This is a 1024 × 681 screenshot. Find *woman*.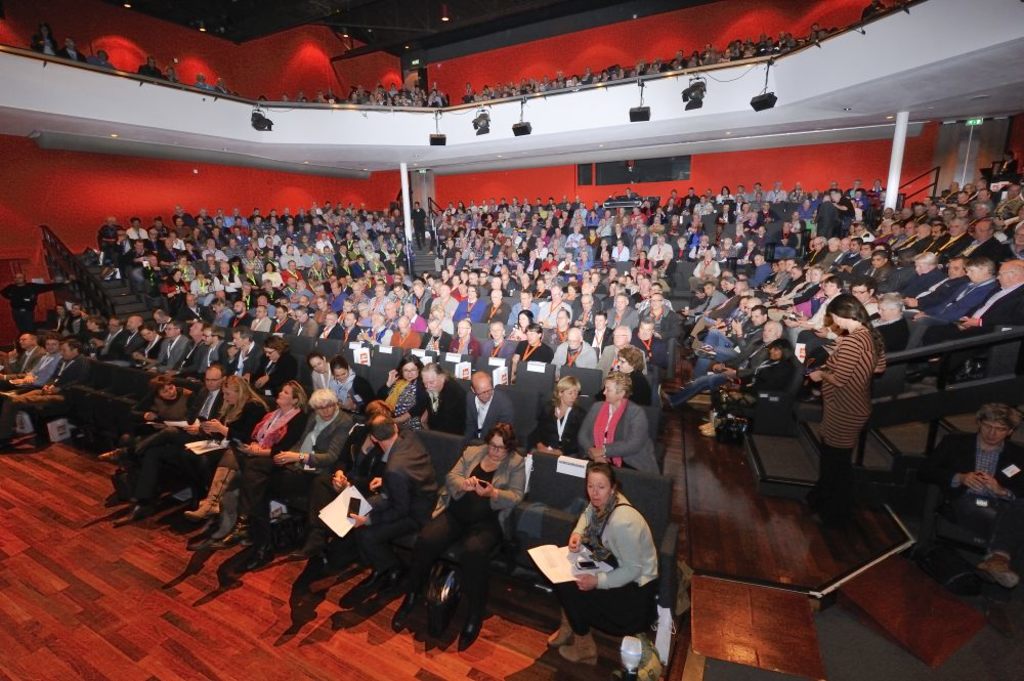
Bounding box: locate(162, 268, 194, 306).
